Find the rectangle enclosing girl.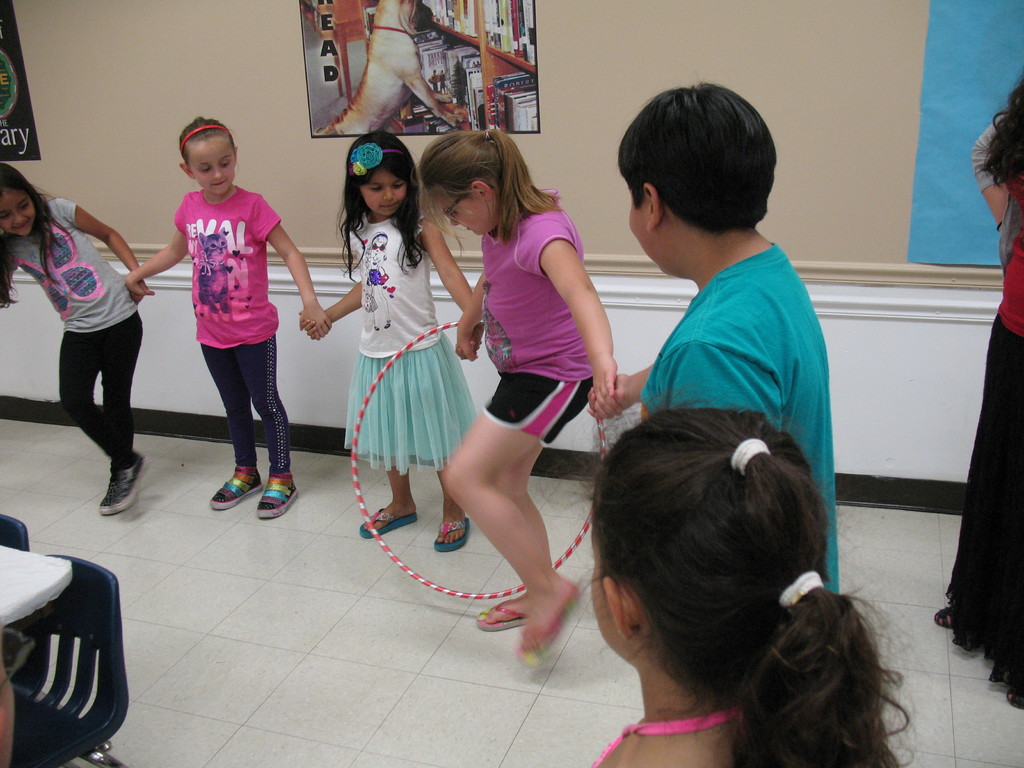
bbox(298, 125, 487, 554).
